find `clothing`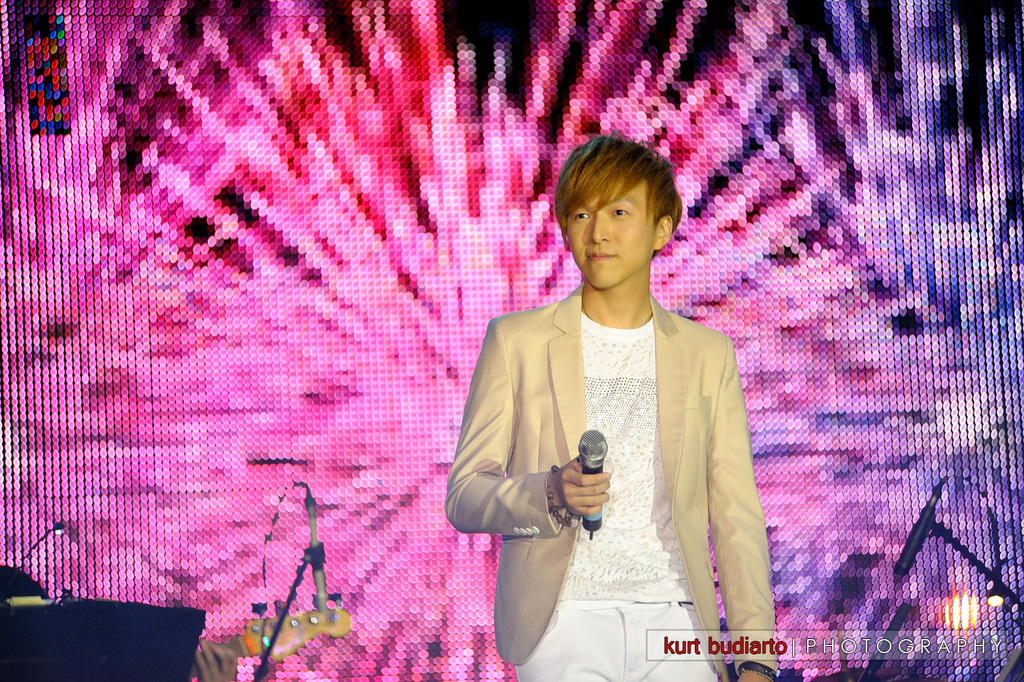
[x1=471, y1=252, x2=788, y2=670]
